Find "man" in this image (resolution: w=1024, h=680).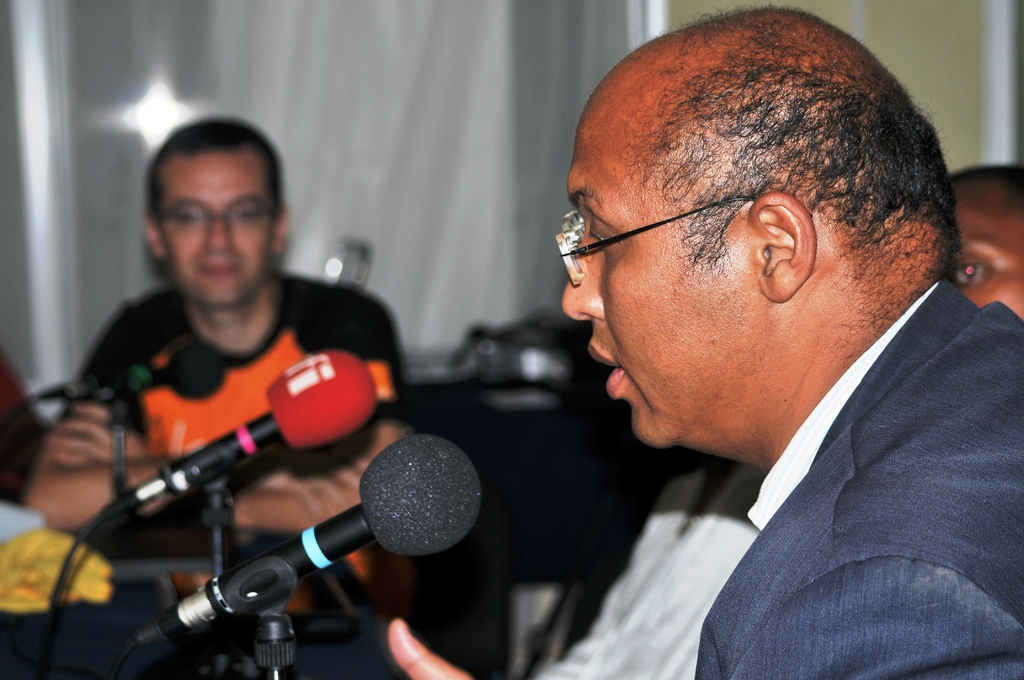
<bbox>5, 115, 419, 533</bbox>.
